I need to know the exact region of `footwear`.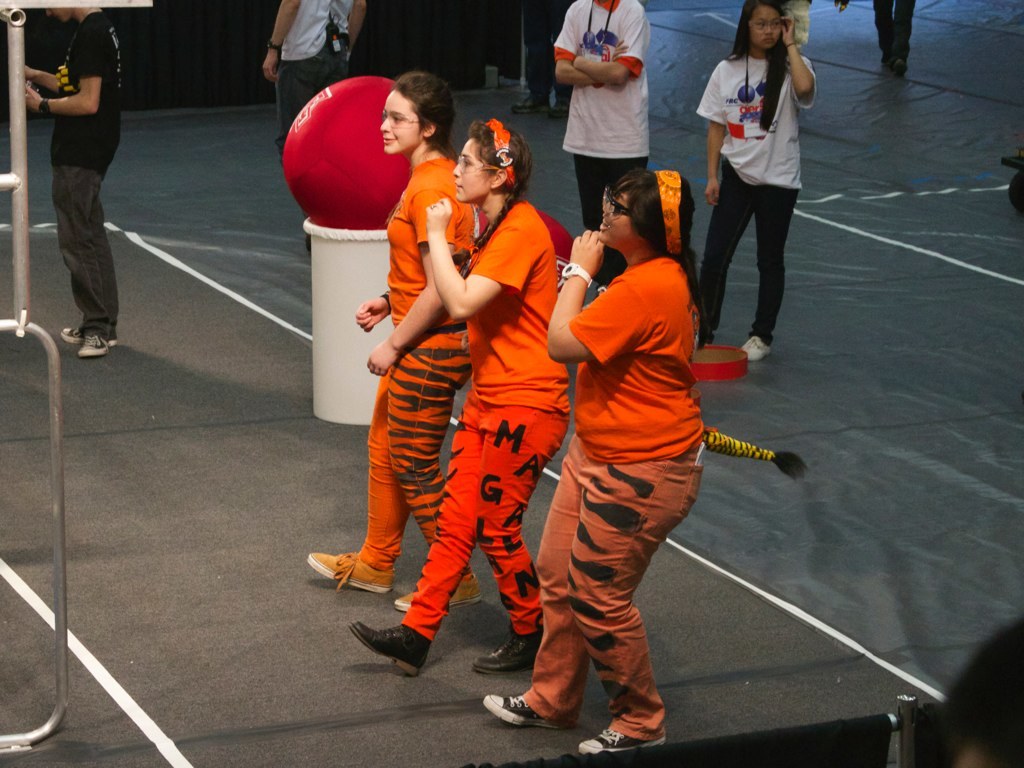
Region: pyautogui.locateOnScreen(480, 624, 544, 675).
